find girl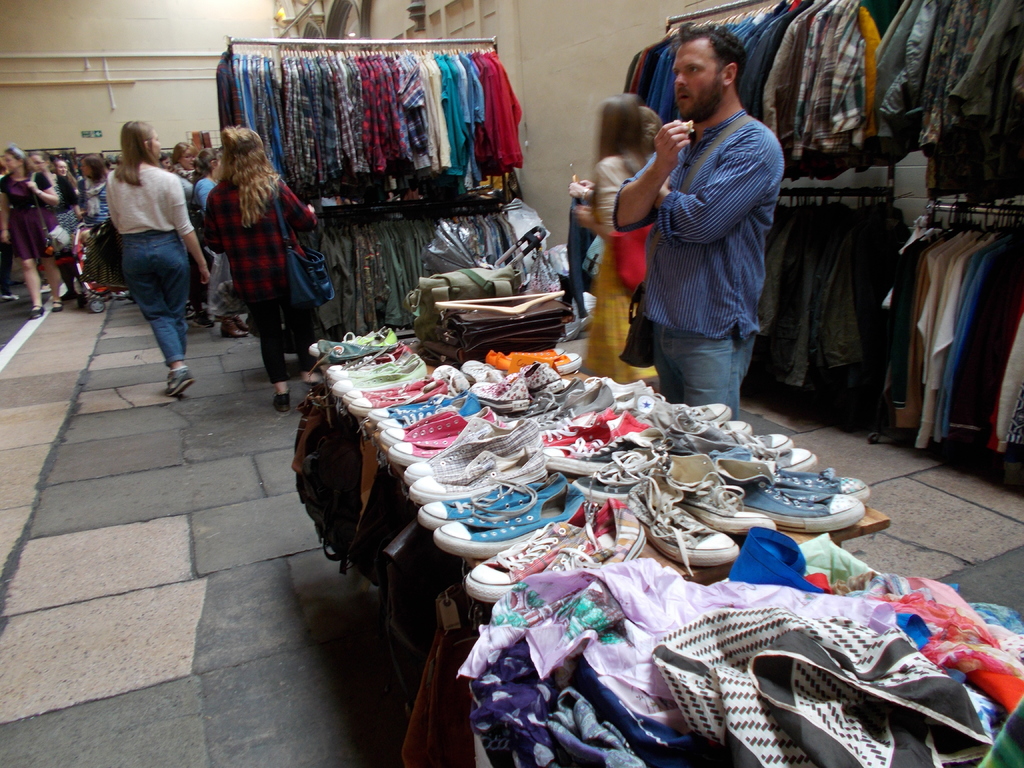
<region>582, 94, 657, 381</region>
